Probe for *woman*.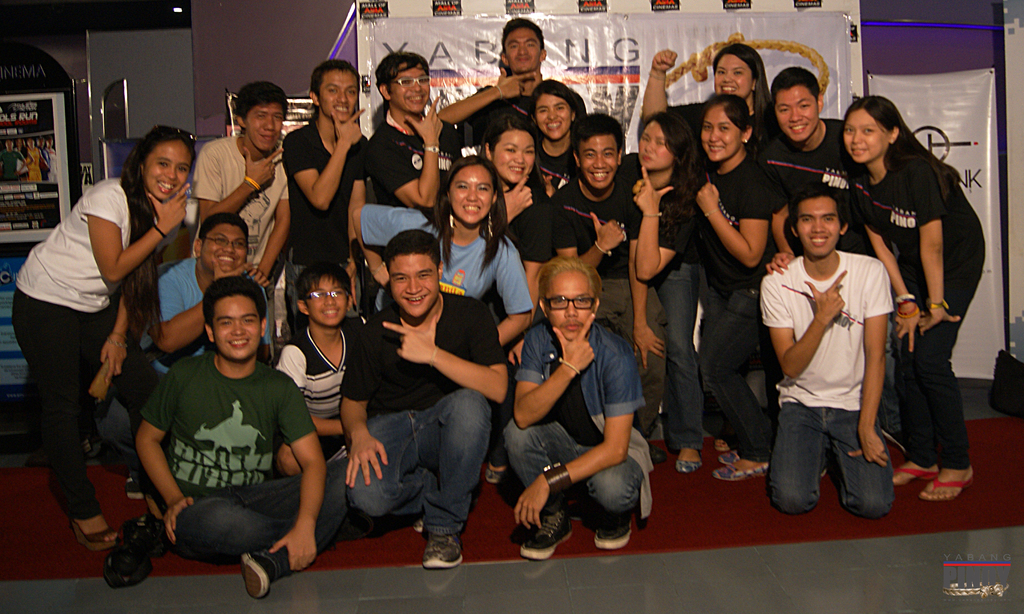
Probe result: (638,42,778,473).
